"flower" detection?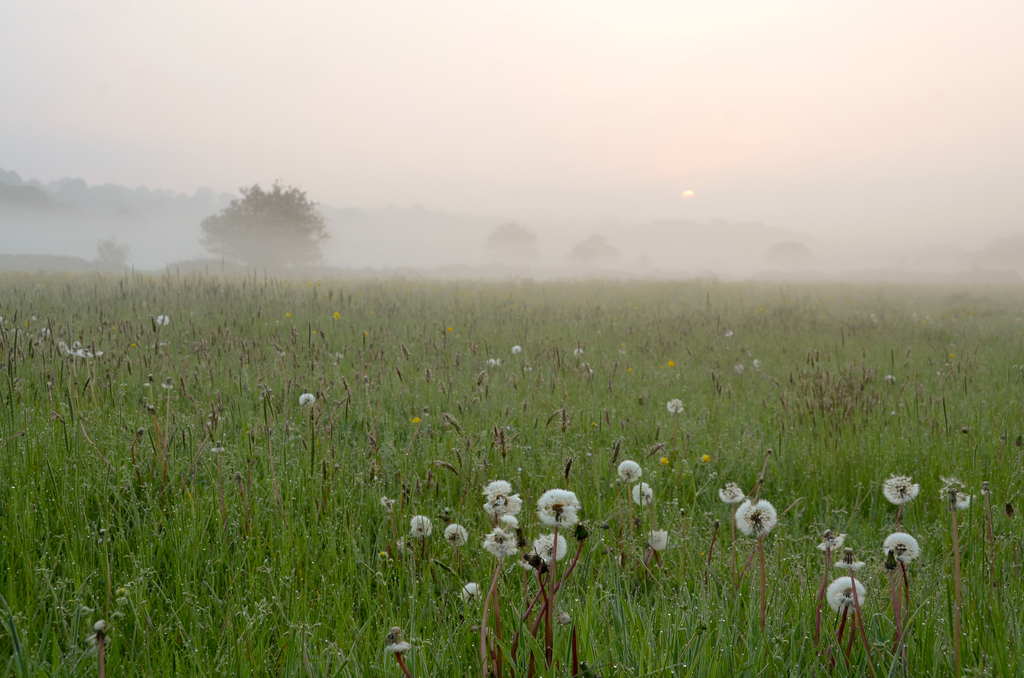
[x1=537, y1=533, x2=568, y2=560]
